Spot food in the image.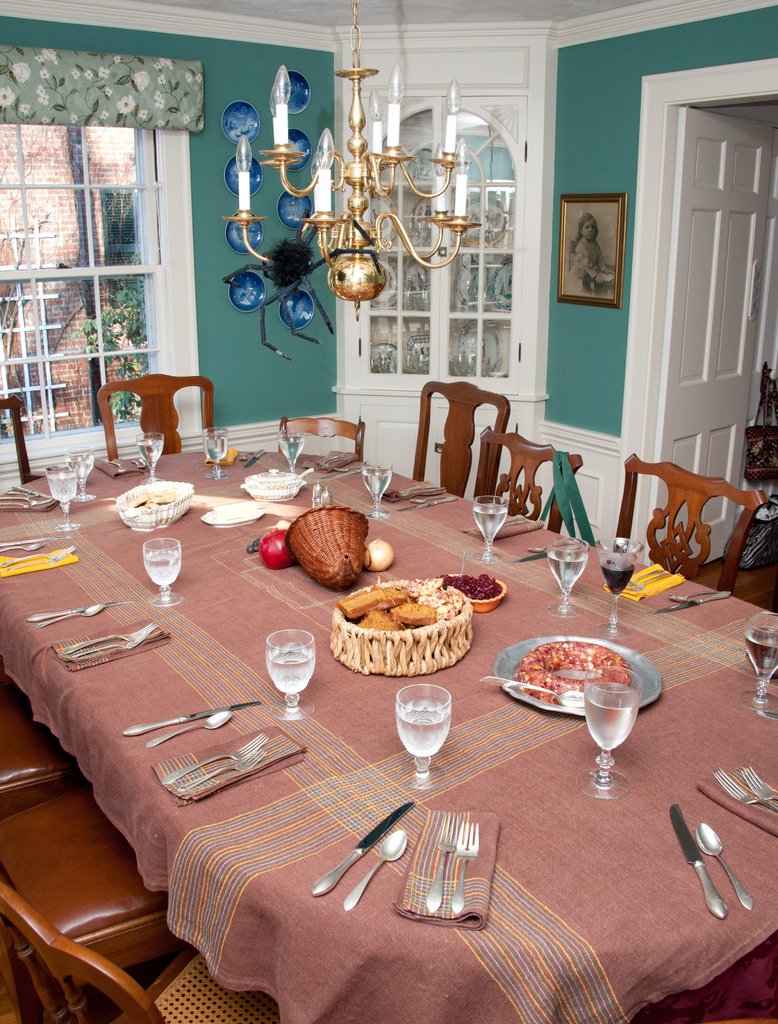
food found at (left=439, top=571, right=502, bottom=604).
